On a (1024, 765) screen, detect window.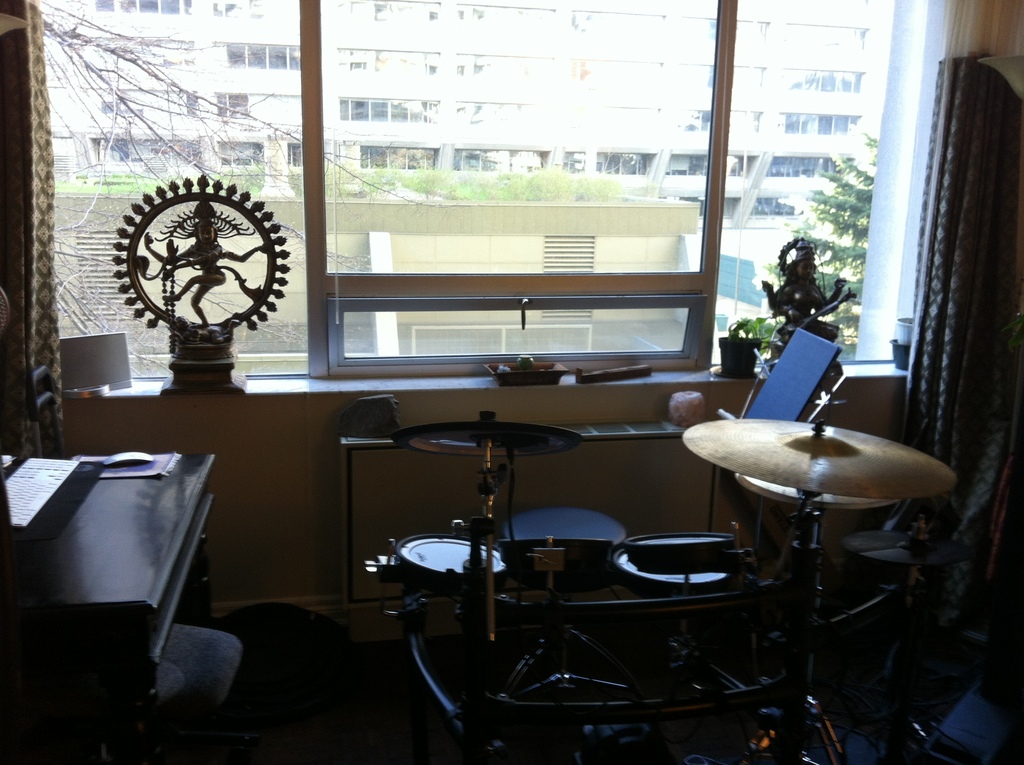
[x1=211, y1=91, x2=246, y2=118].
